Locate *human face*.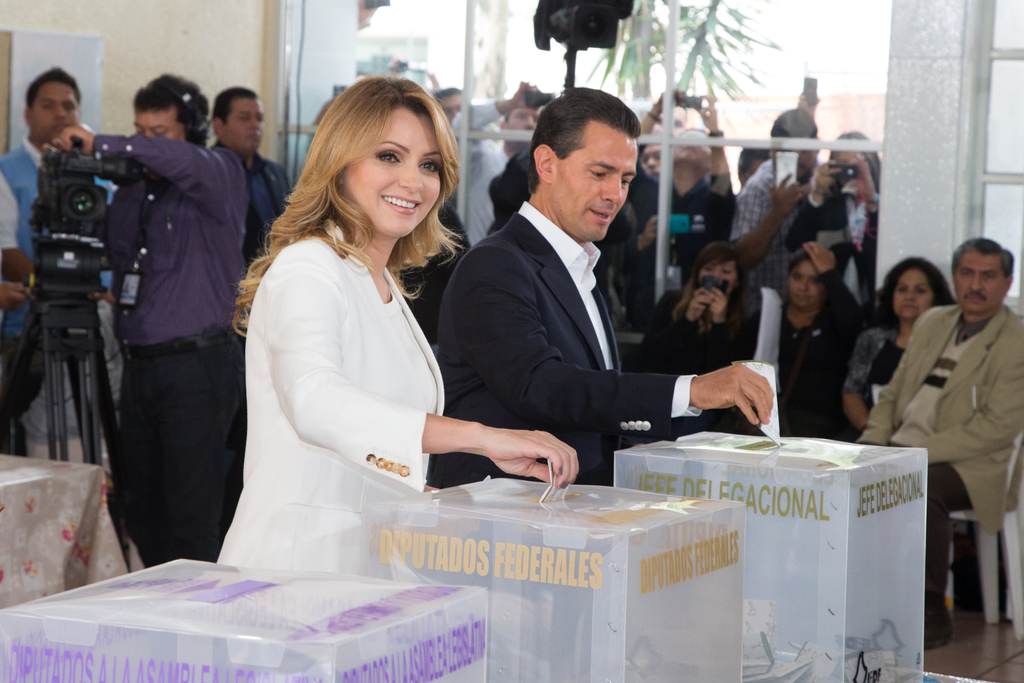
Bounding box: left=344, top=104, right=440, bottom=240.
